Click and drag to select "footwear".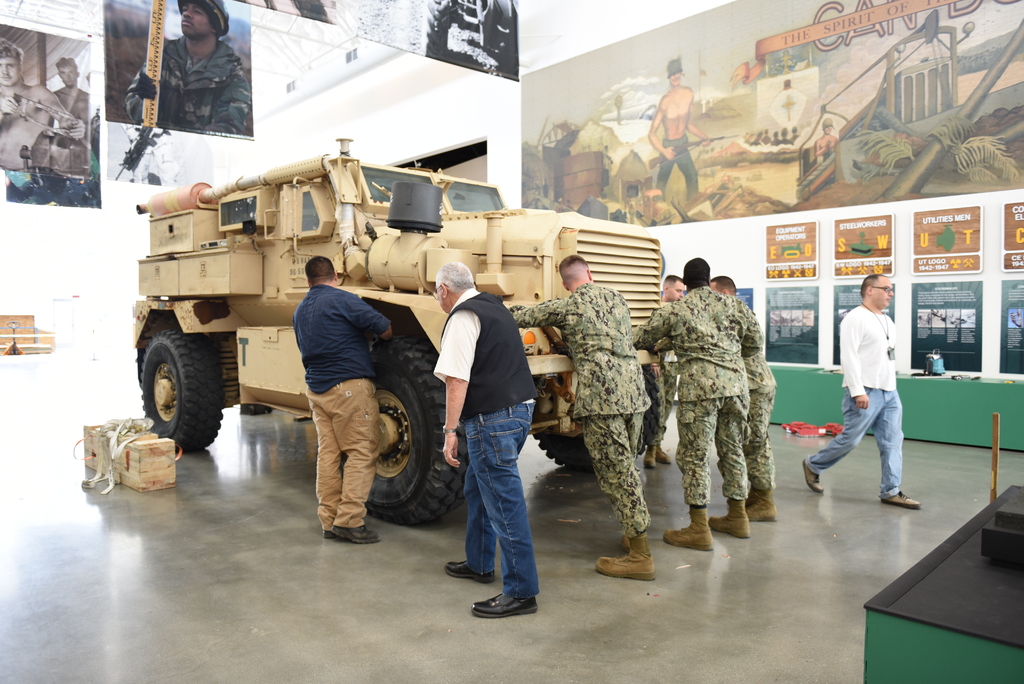
Selection: crop(662, 502, 718, 553).
